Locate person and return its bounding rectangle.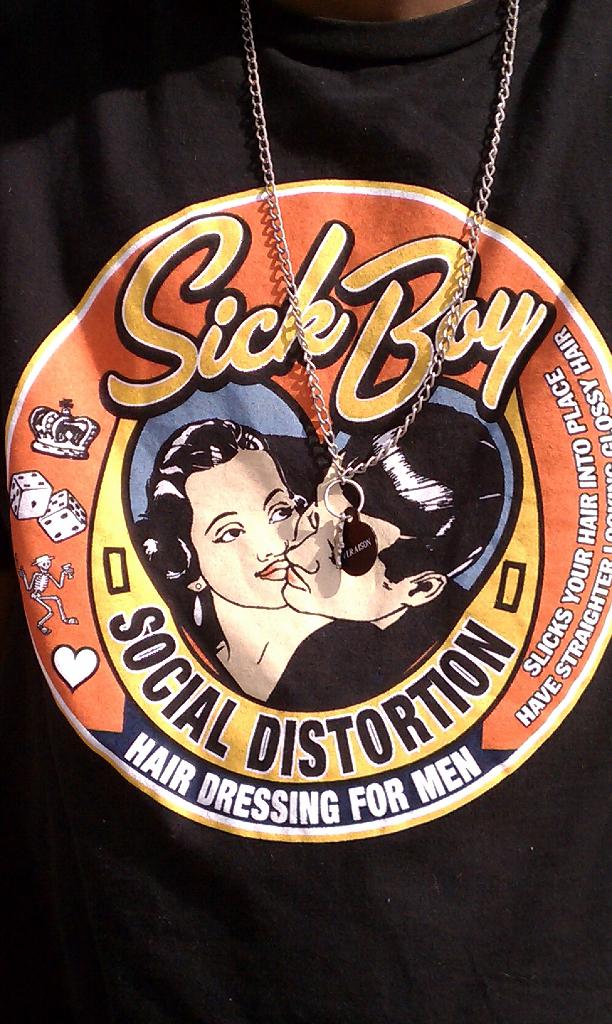
pyautogui.locateOnScreen(133, 421, 399, 715).
